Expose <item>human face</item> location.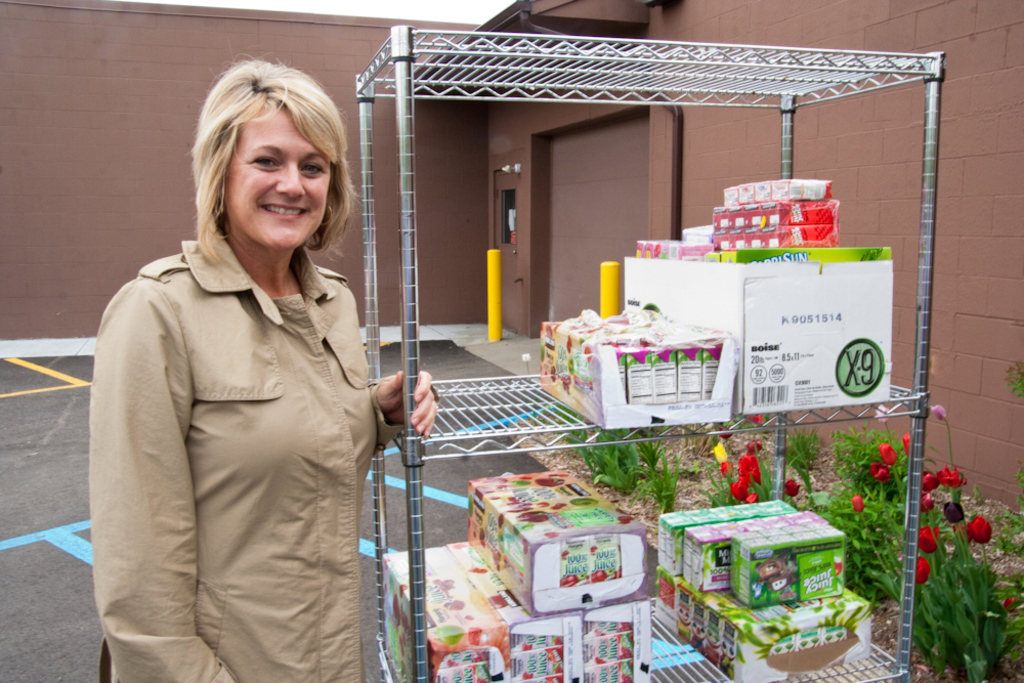
Exposed at x1=217 y1=100 x2=333 y2=252.
